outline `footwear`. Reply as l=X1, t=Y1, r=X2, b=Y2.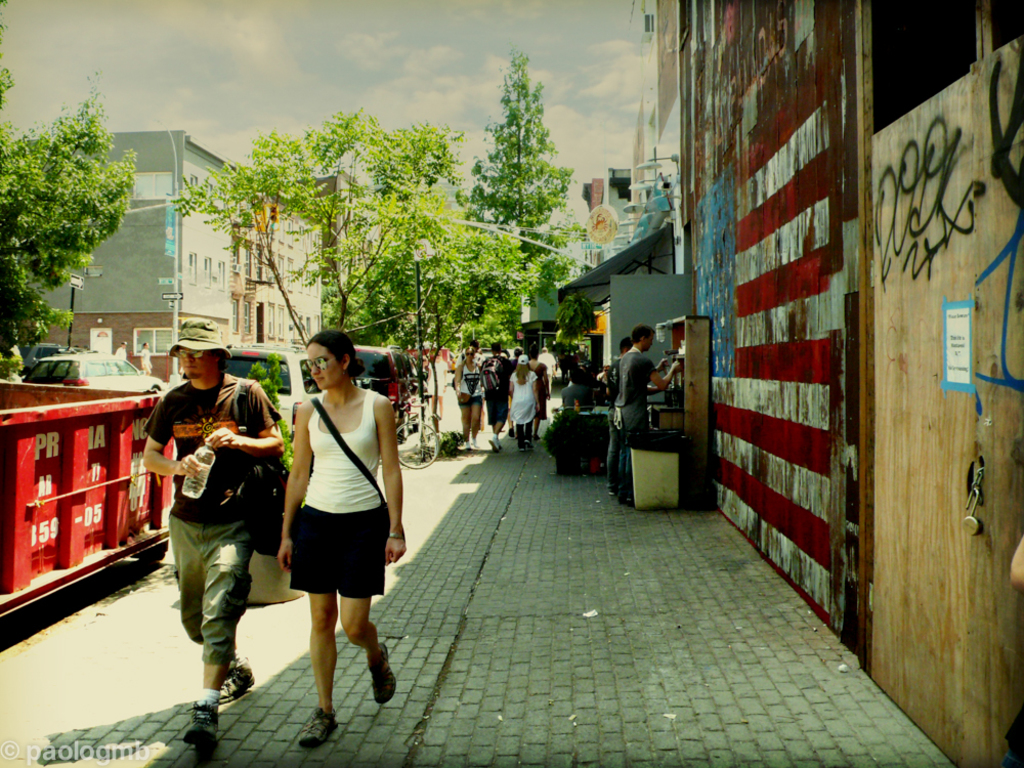
l=219, t=657, r=261, b=705.
